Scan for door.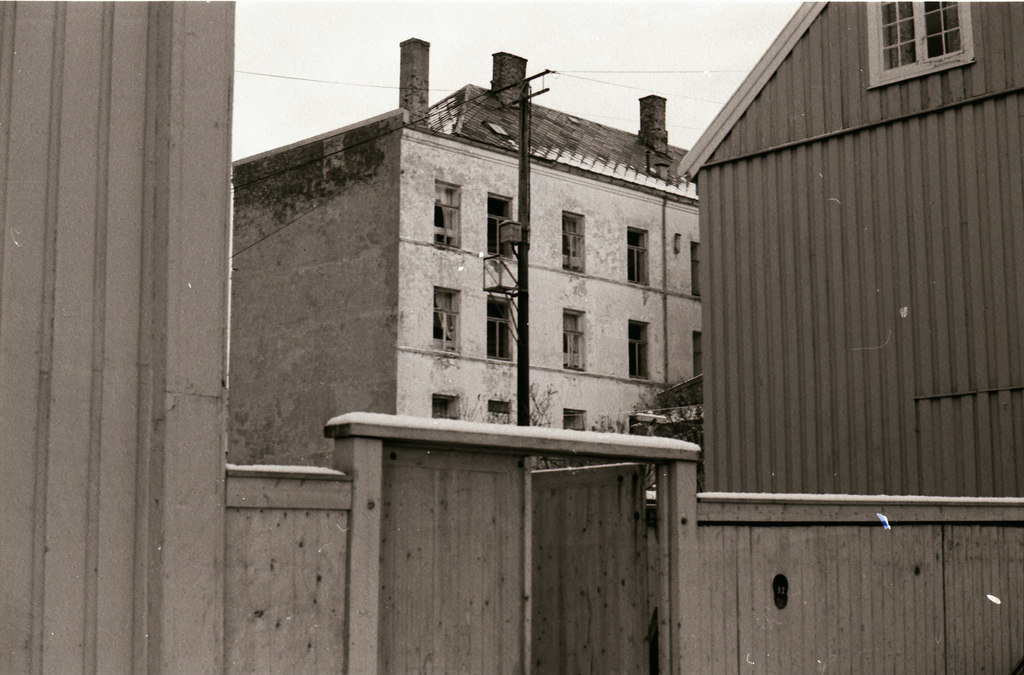
Scan result: (380, 445, 530, 674).
